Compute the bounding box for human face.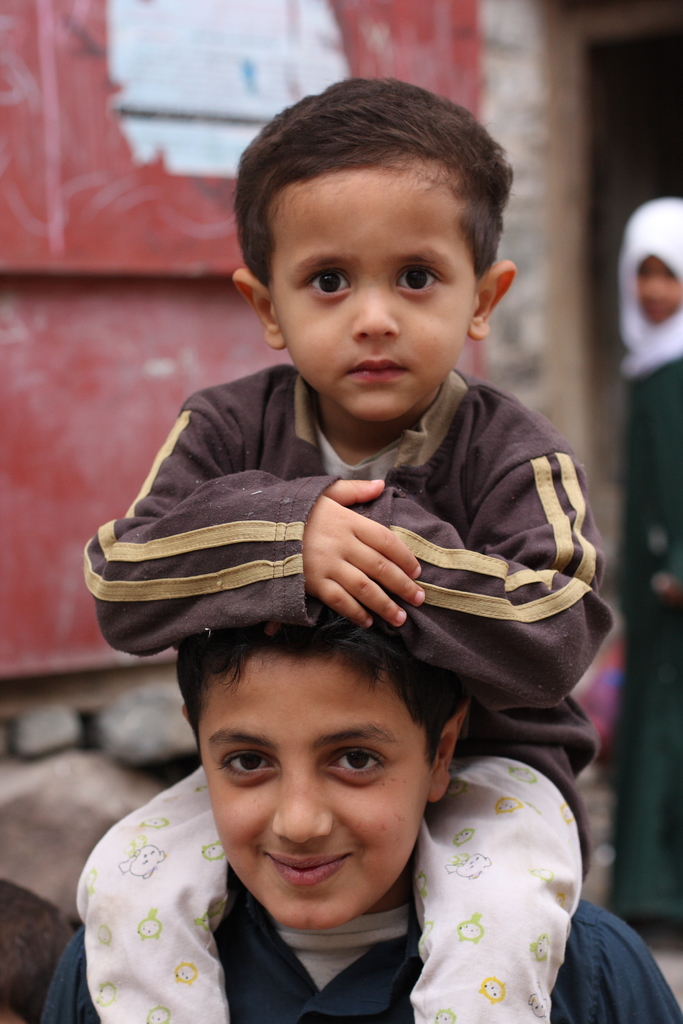
select_region(218, 680, 422, 923).
